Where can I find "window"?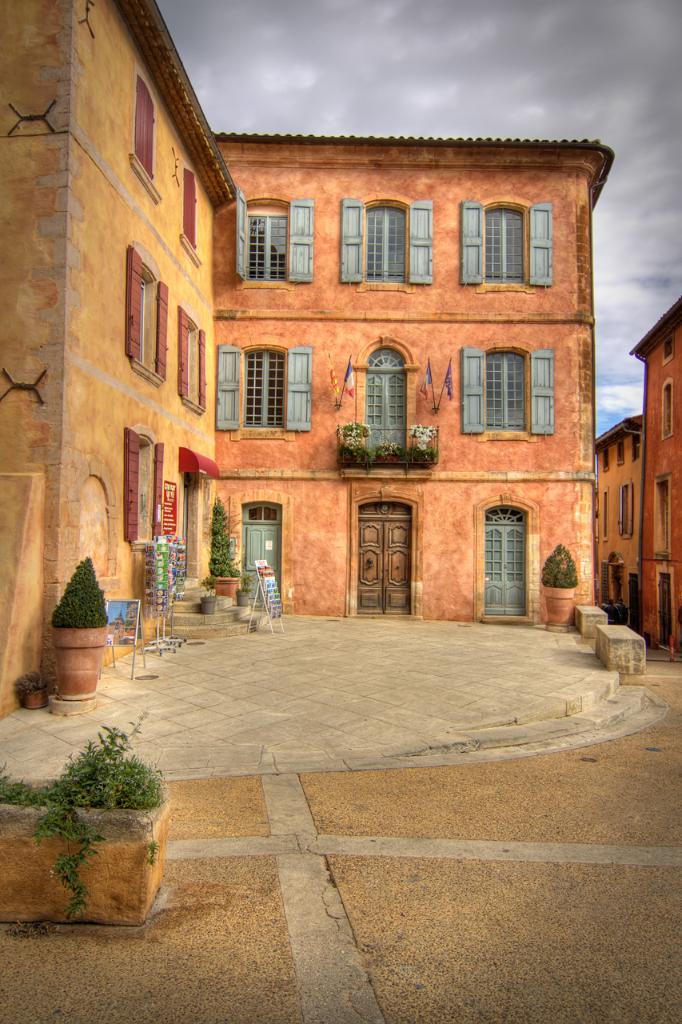
You can find it at box(600, 445, 608, 467).
